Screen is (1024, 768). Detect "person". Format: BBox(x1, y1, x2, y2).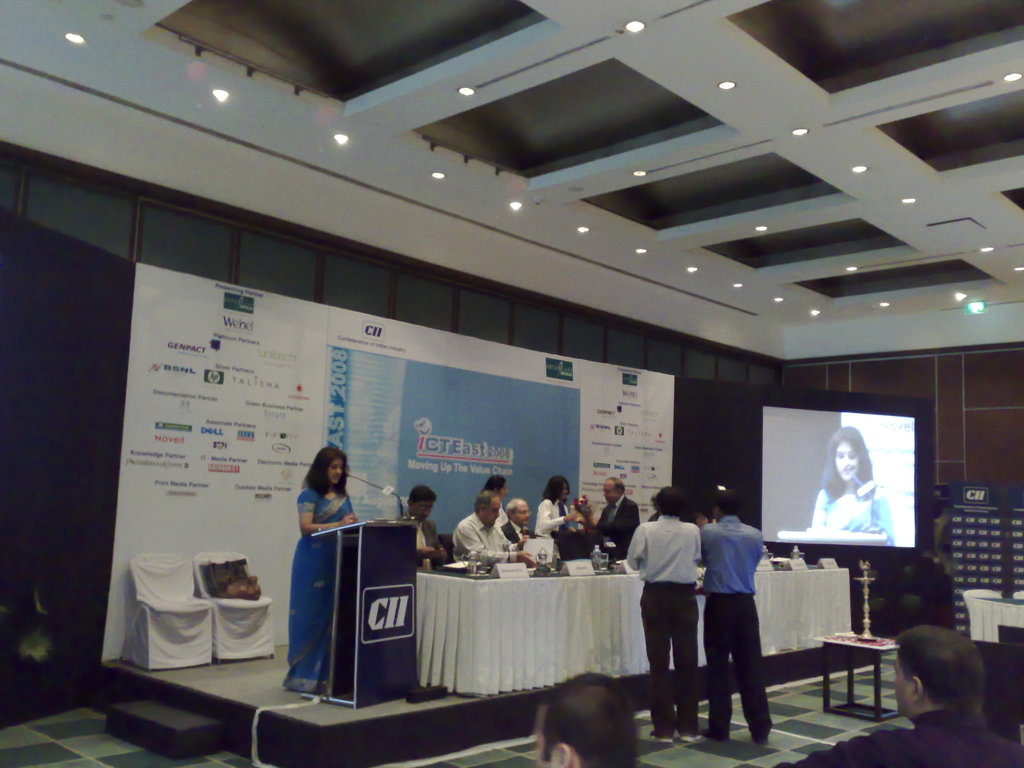
BBox(530, 672, 640, 767).
